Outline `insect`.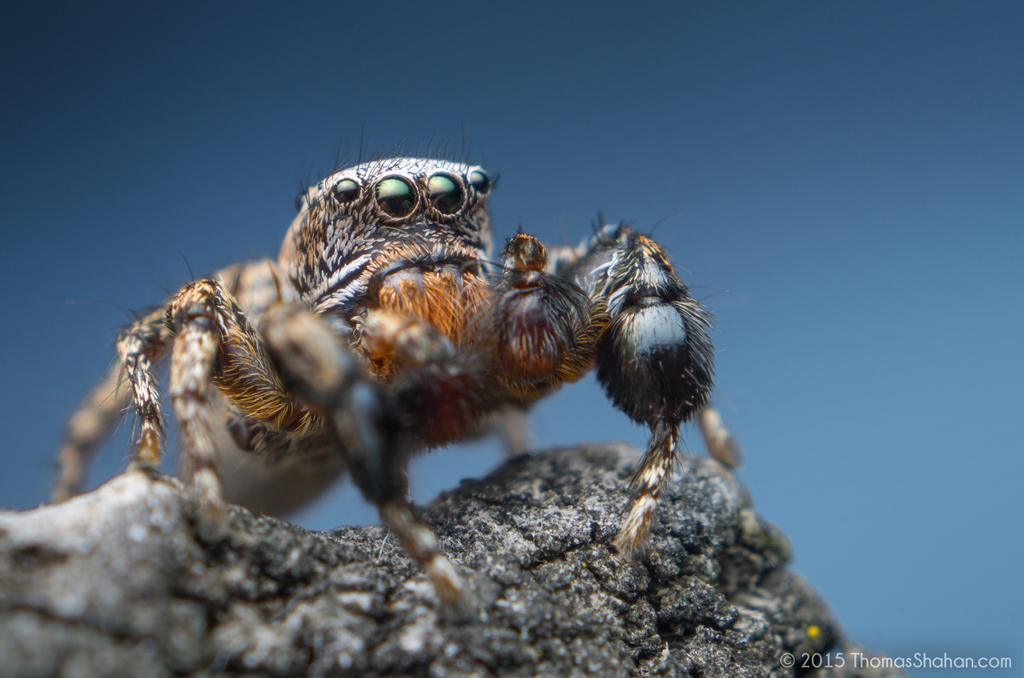
Outline: BBox(37, 145, 748, 627).
